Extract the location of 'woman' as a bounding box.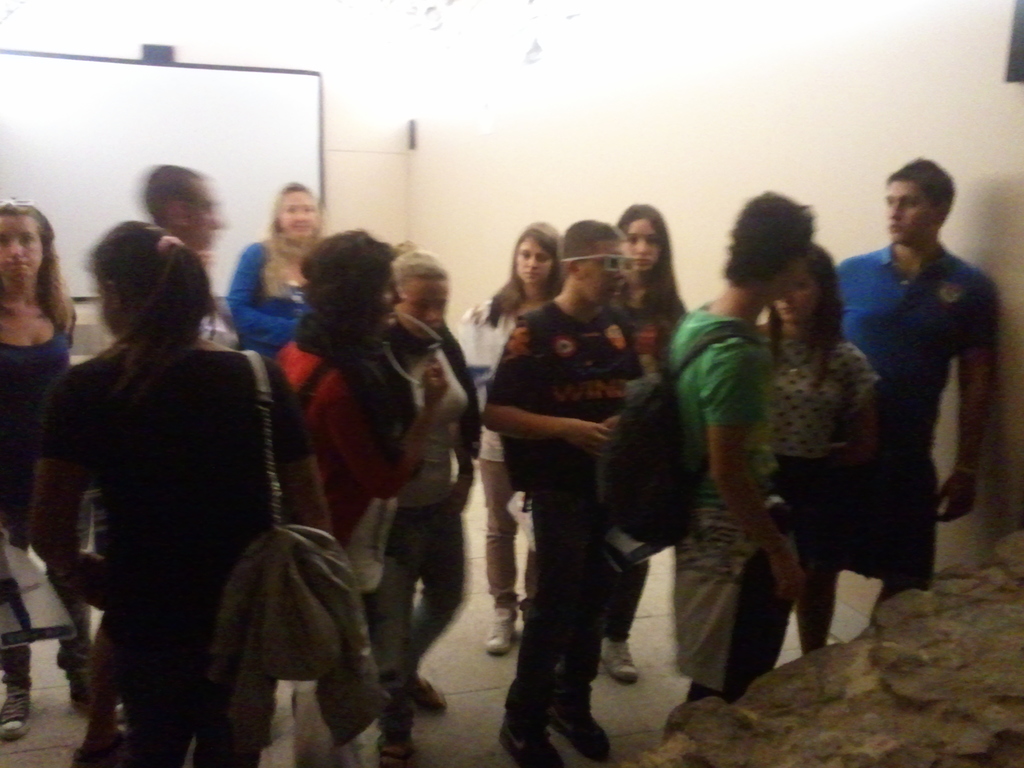
(30,222,332,767).
